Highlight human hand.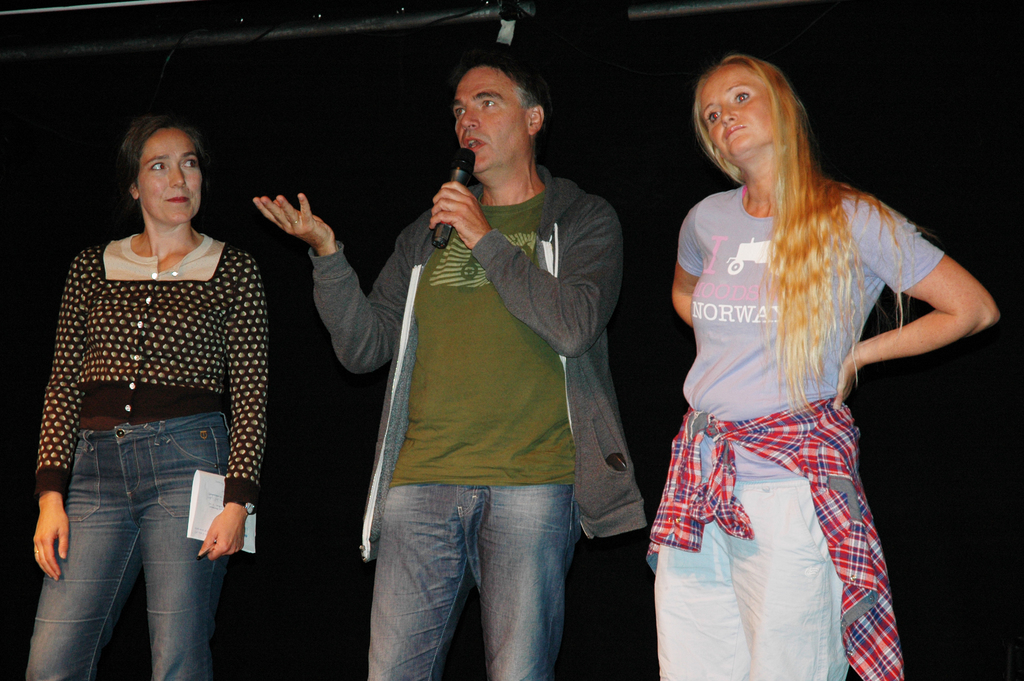
Highlighted region: <region>246, 188, 324, 251</region>.
